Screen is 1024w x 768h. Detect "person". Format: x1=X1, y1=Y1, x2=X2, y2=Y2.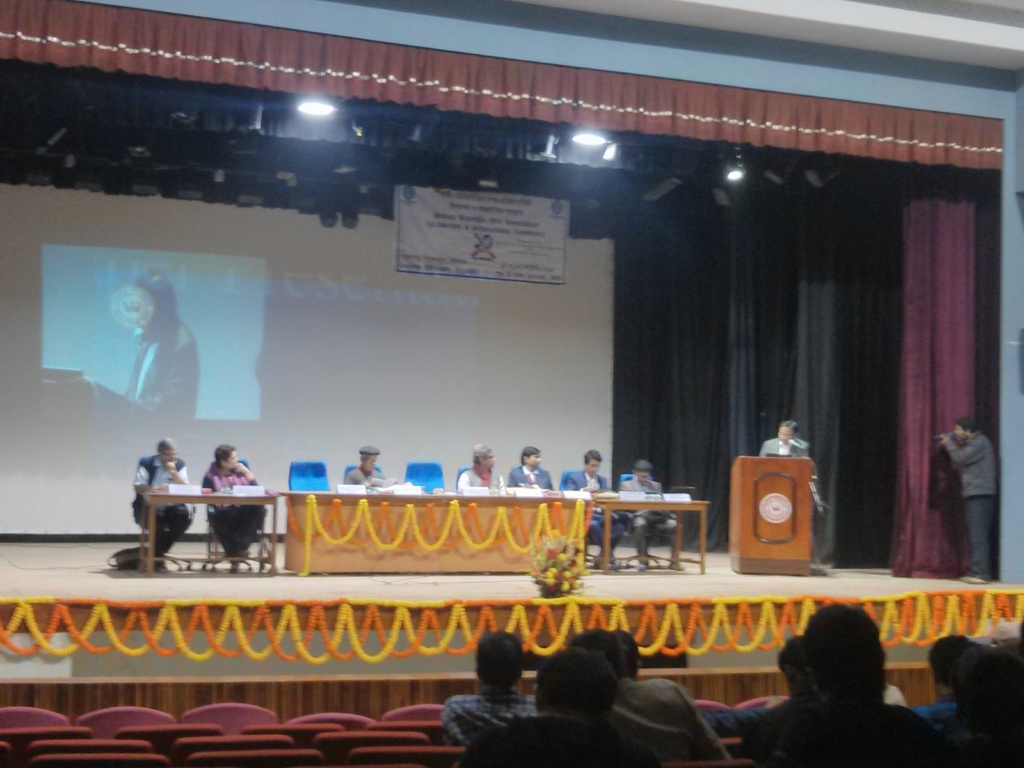
x1=611, y1=463, x2=682, y2=570.
